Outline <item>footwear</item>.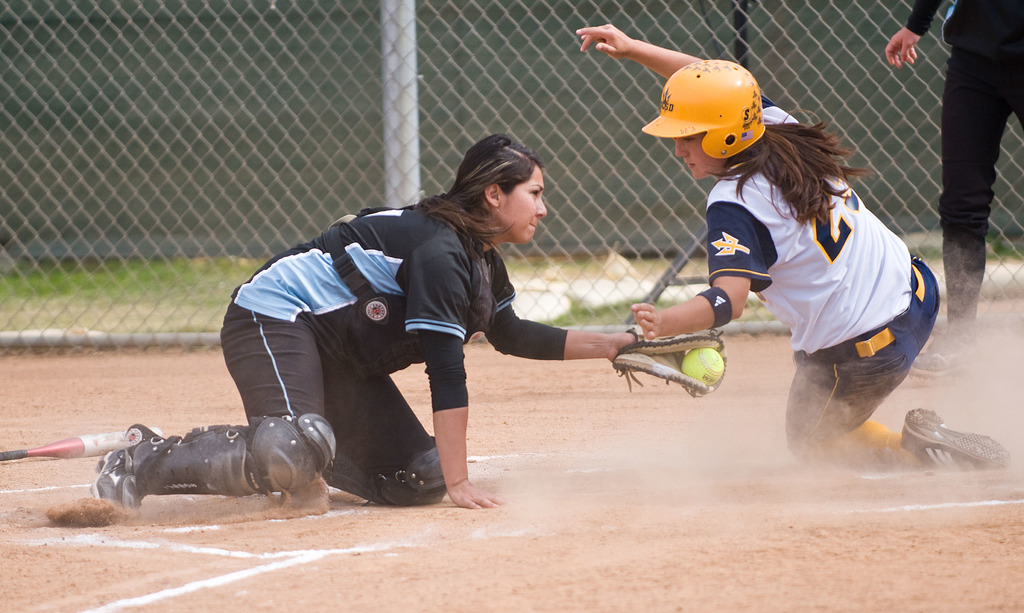
Outline: left=123, top=421, right=158, bottom=448.
